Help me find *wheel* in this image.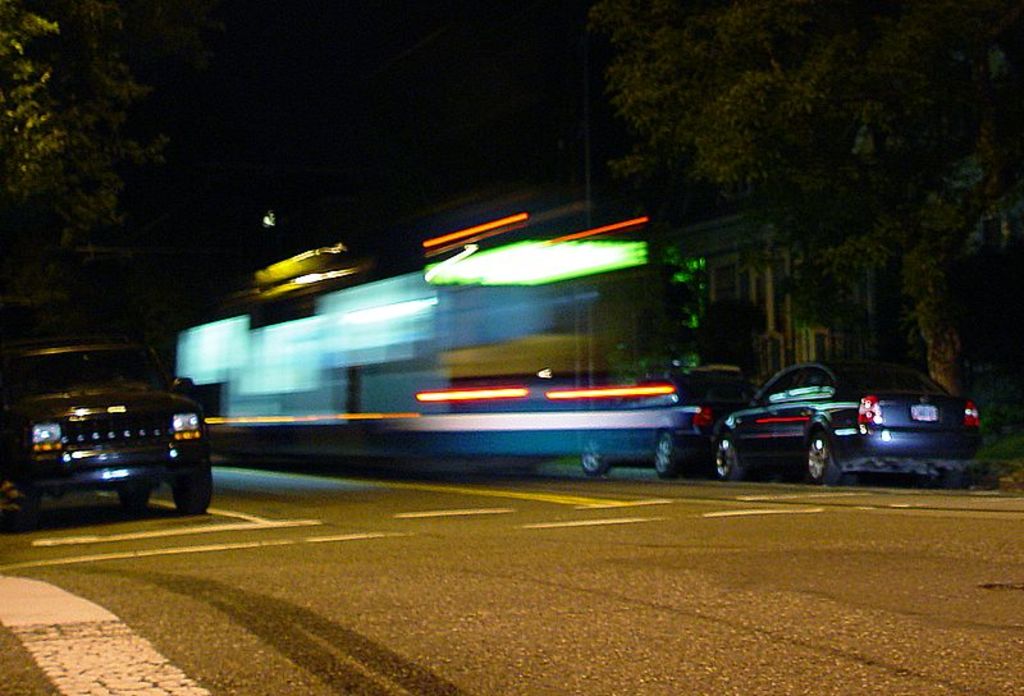
Found it: 654, 432, 681, 476.
